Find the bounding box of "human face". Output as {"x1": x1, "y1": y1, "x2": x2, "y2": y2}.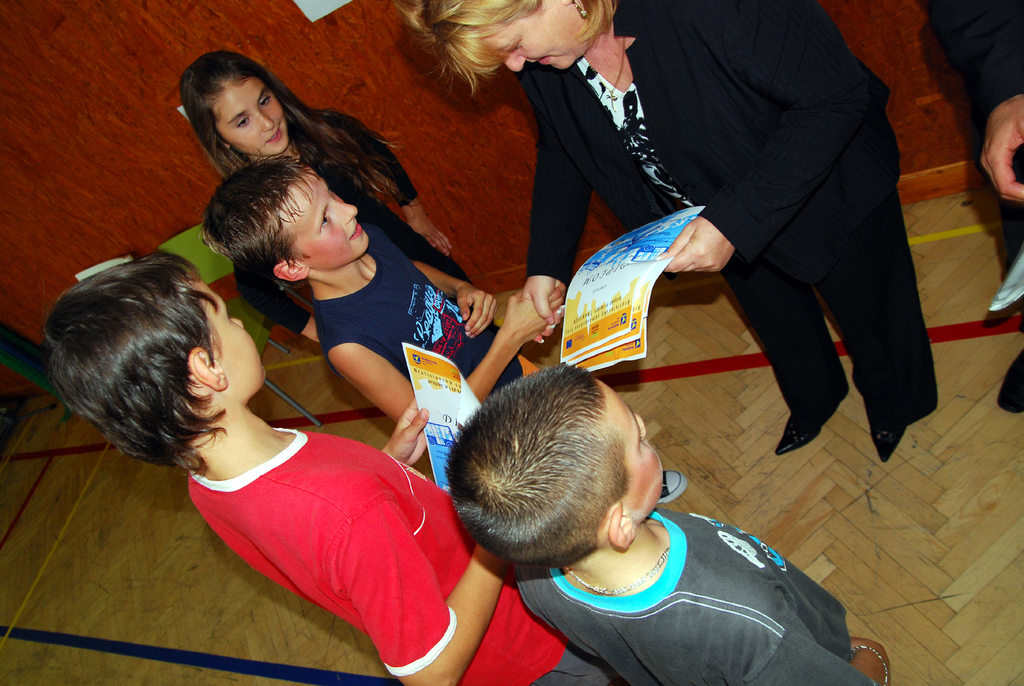
{"x1": 599, "y1": 382, "x2": 670, "y2": 511}.
